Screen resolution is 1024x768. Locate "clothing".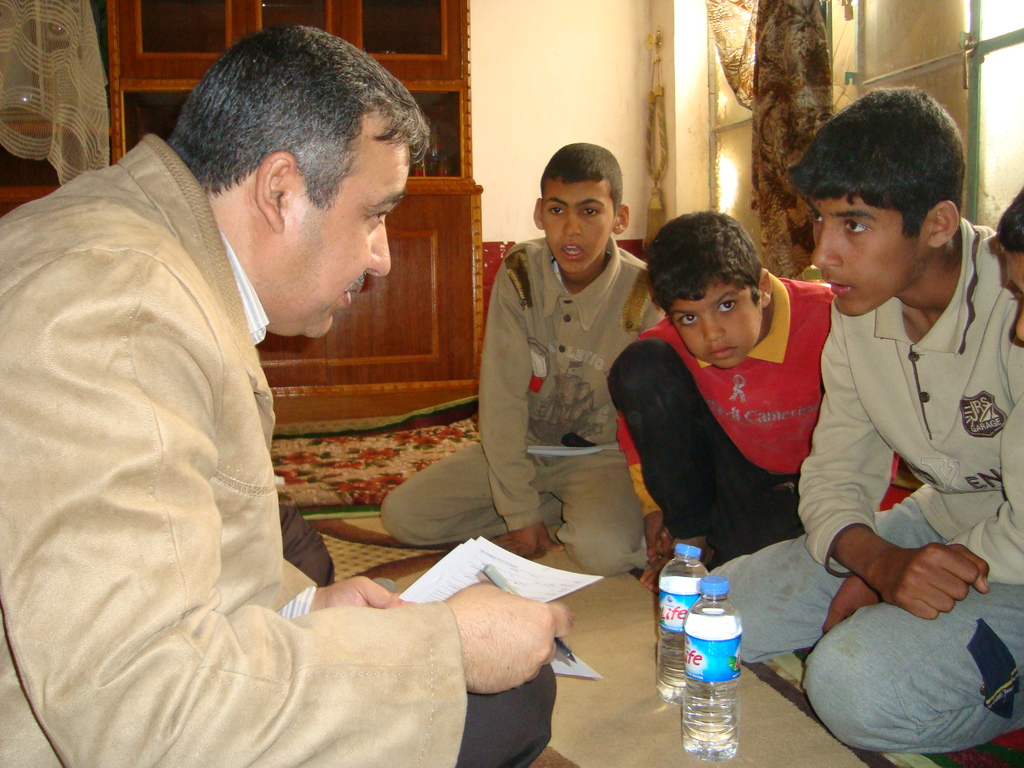
detection(372, 228, 676, 569).
